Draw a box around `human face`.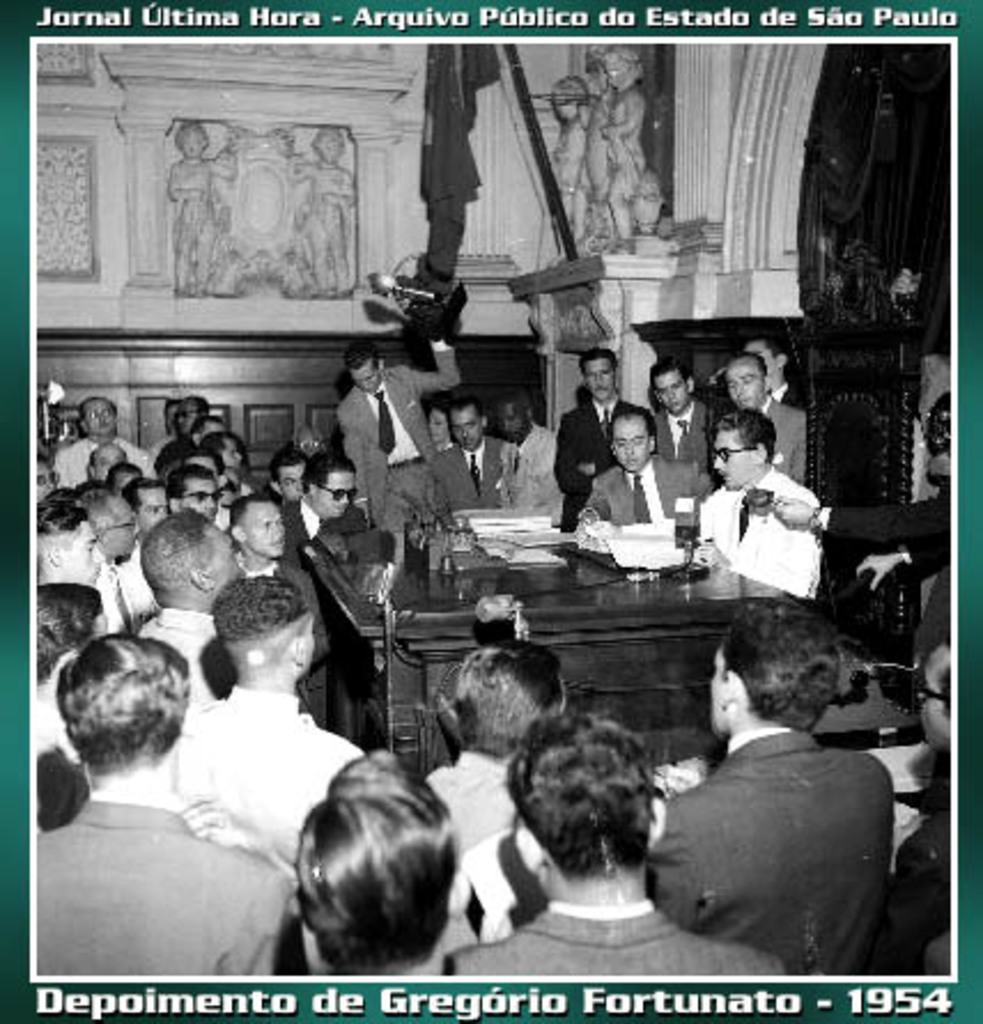
bbox(177, 131, 211, 165).
